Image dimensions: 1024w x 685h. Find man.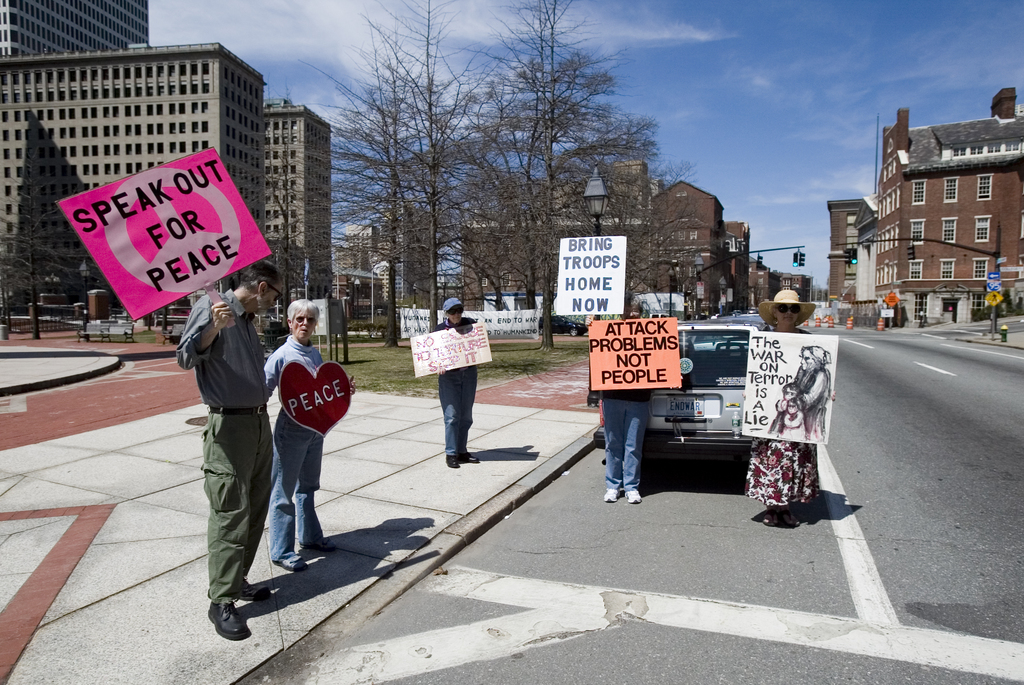
select_region(429, 294, 477, 468).
